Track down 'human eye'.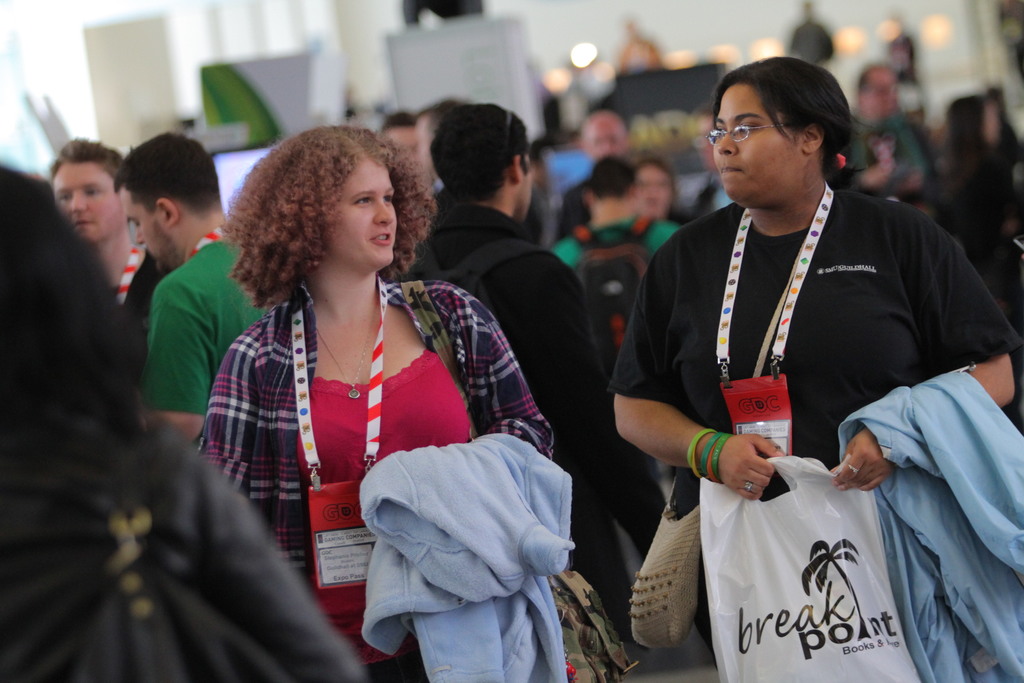
Tracked to bbox=(715, 120, 728, 137).
